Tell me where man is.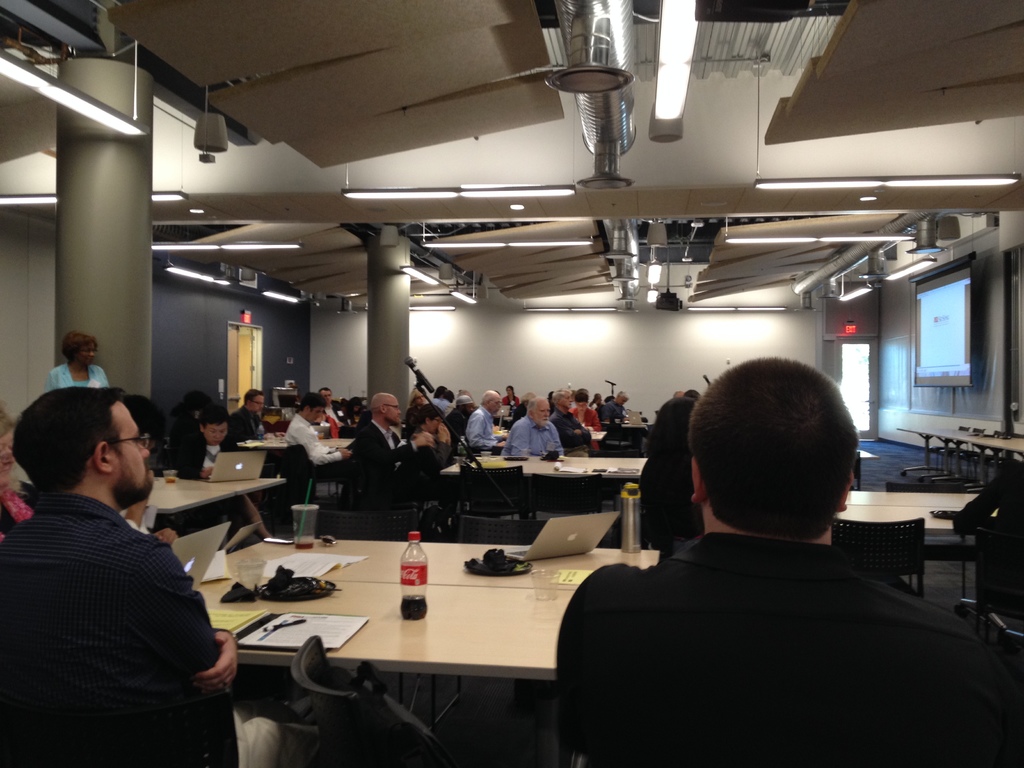
man is at 557/356/1023/767.
